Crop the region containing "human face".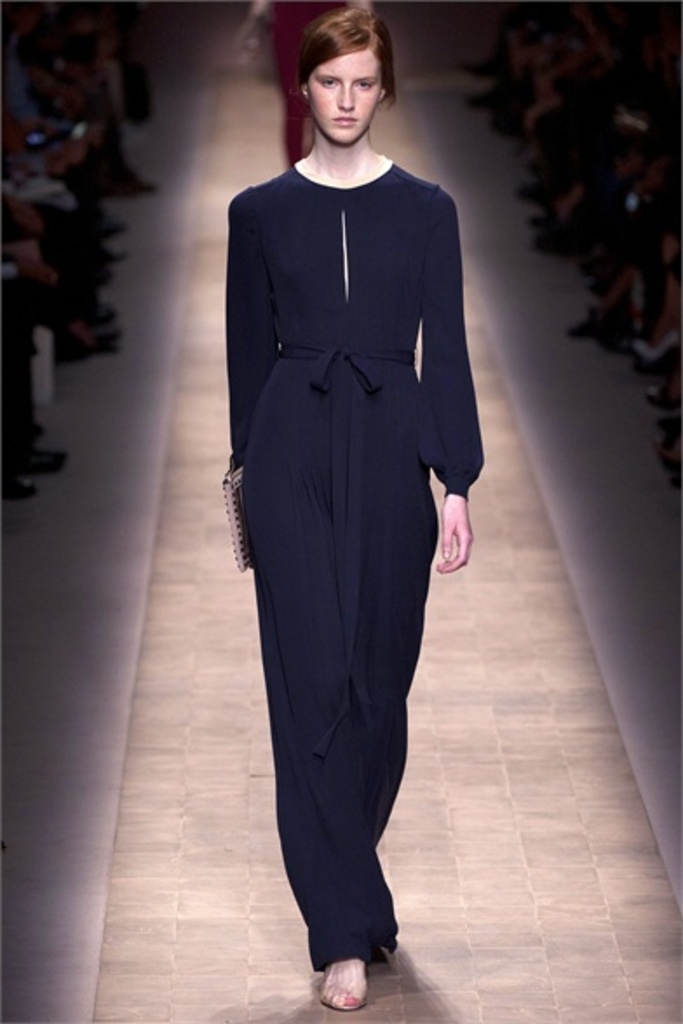
Crop region: 307/47/380/141.
